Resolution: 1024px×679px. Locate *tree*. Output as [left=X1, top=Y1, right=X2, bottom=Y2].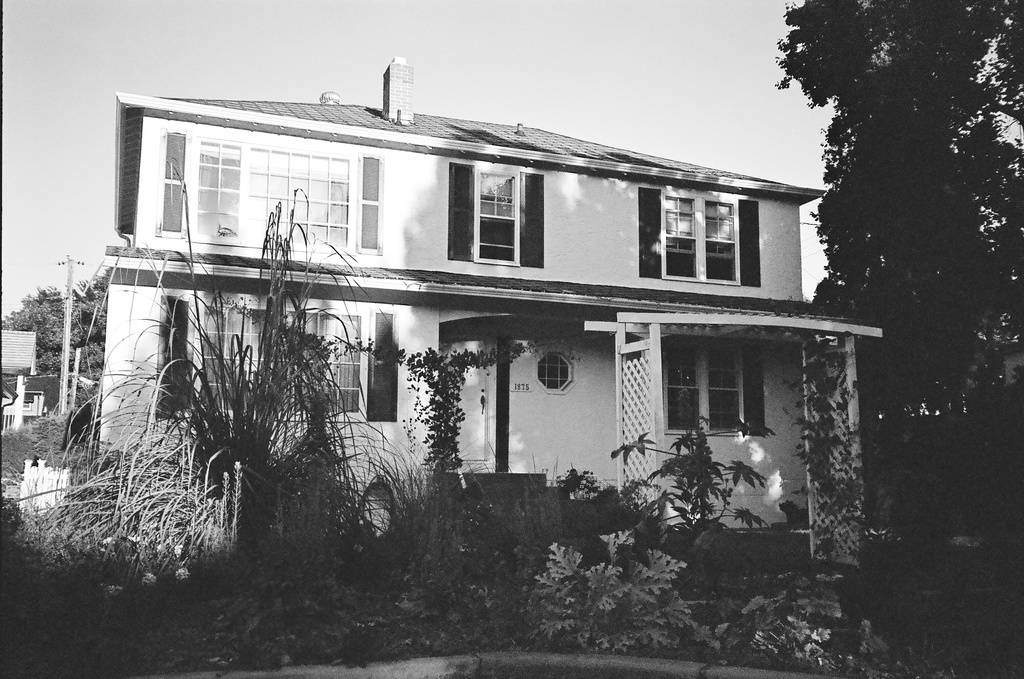
[left=102, top=249, right=389, bottom=529].
